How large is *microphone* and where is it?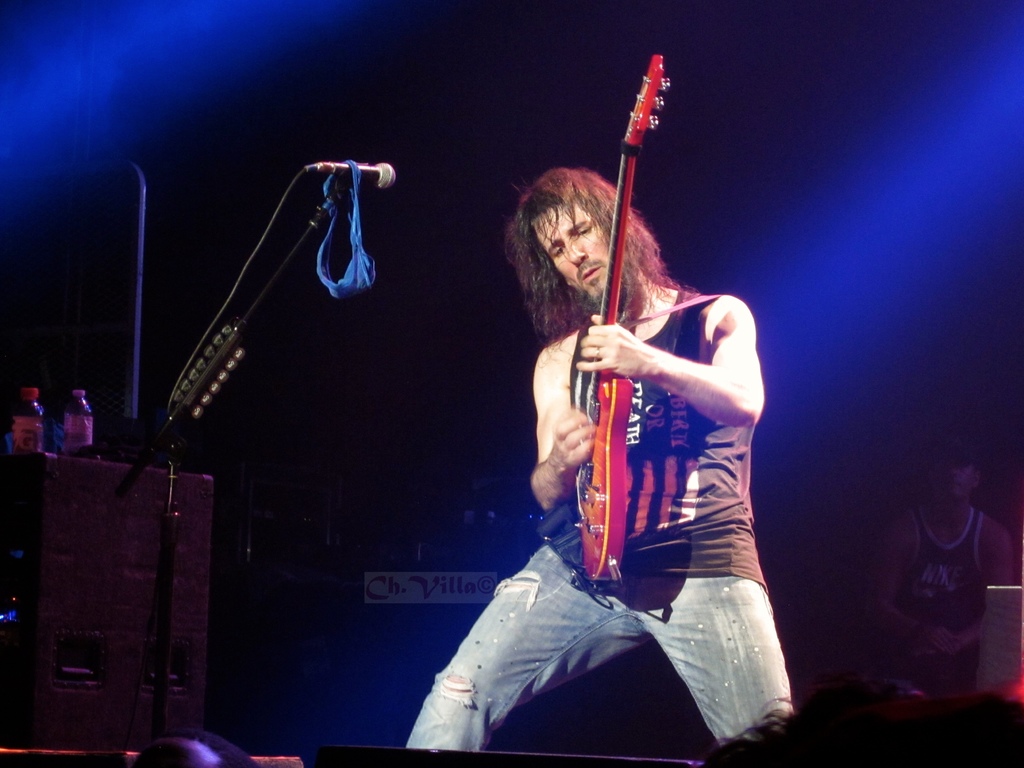
Bounding box: x1=311 y1=158 x2=396 y2=189.
